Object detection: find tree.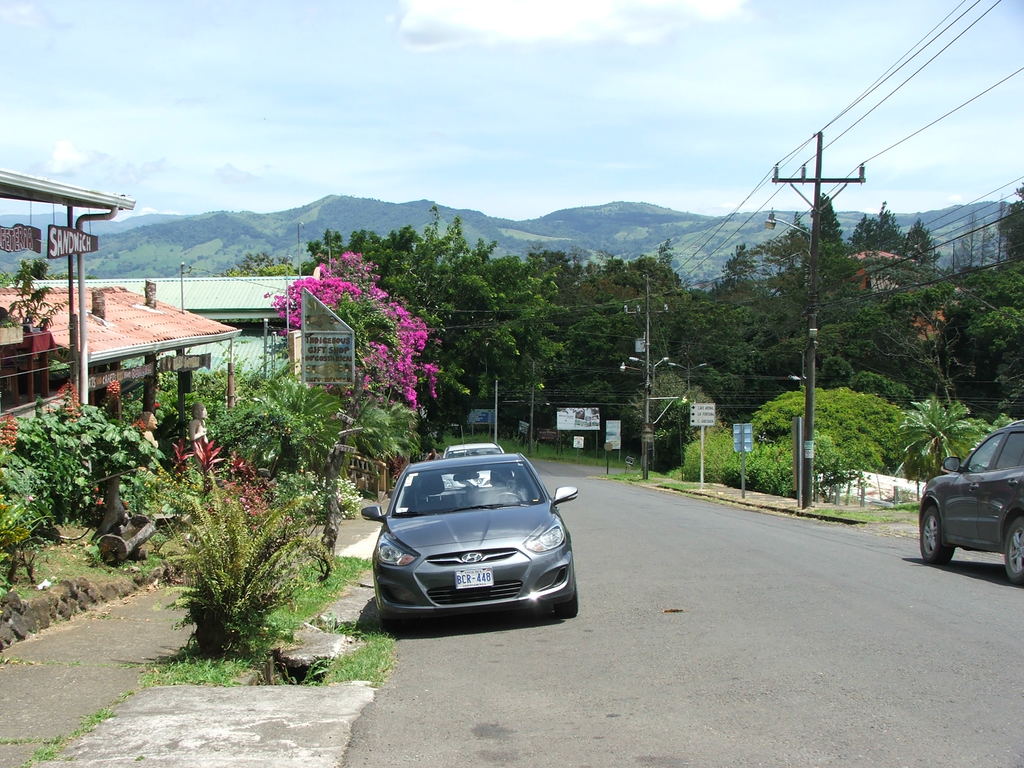
(270, 257, 442, 458).
